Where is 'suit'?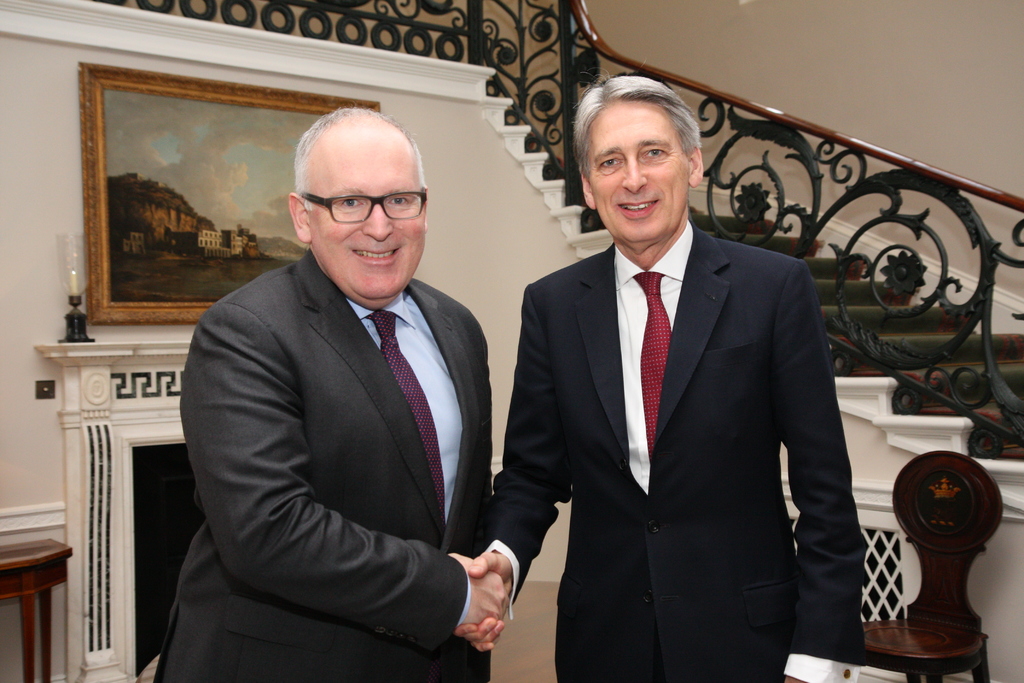
149 248 506 682.
